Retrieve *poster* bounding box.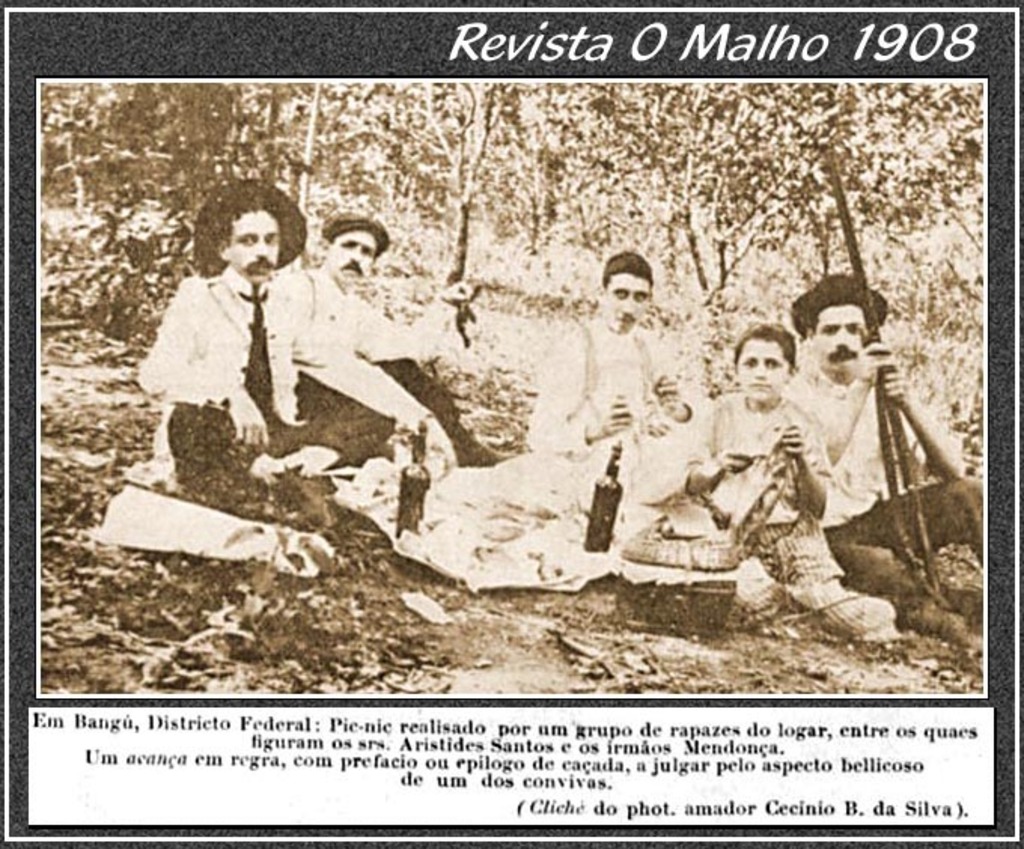
Bounding box: [left=0, top=0, right=1022, bottom=847].
